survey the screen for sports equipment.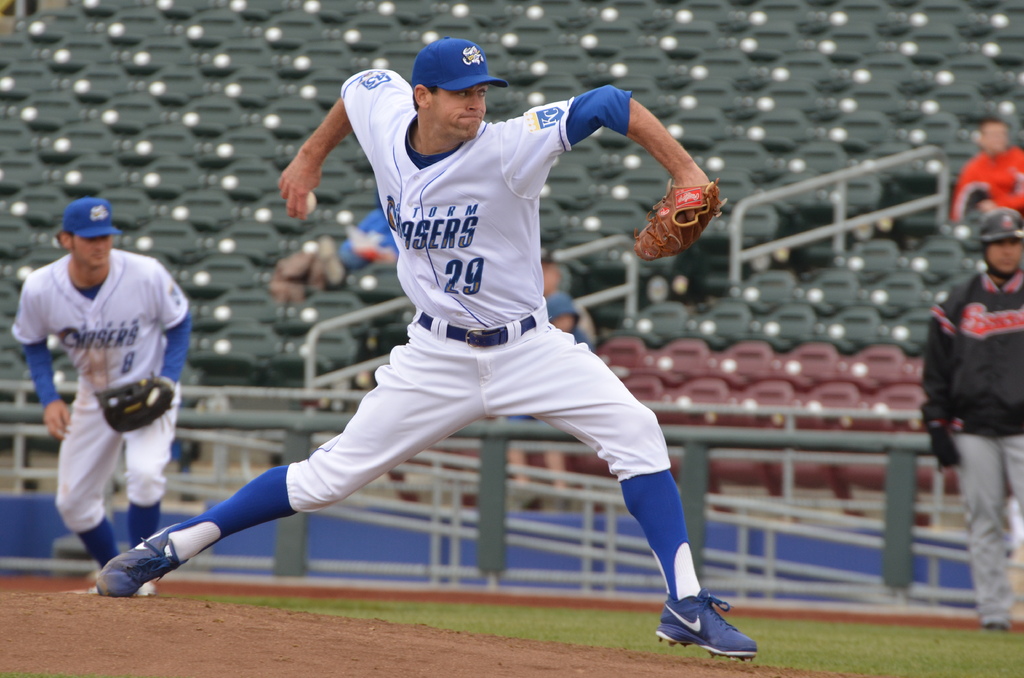
Survey found: region(88, 373, 180, 437).
